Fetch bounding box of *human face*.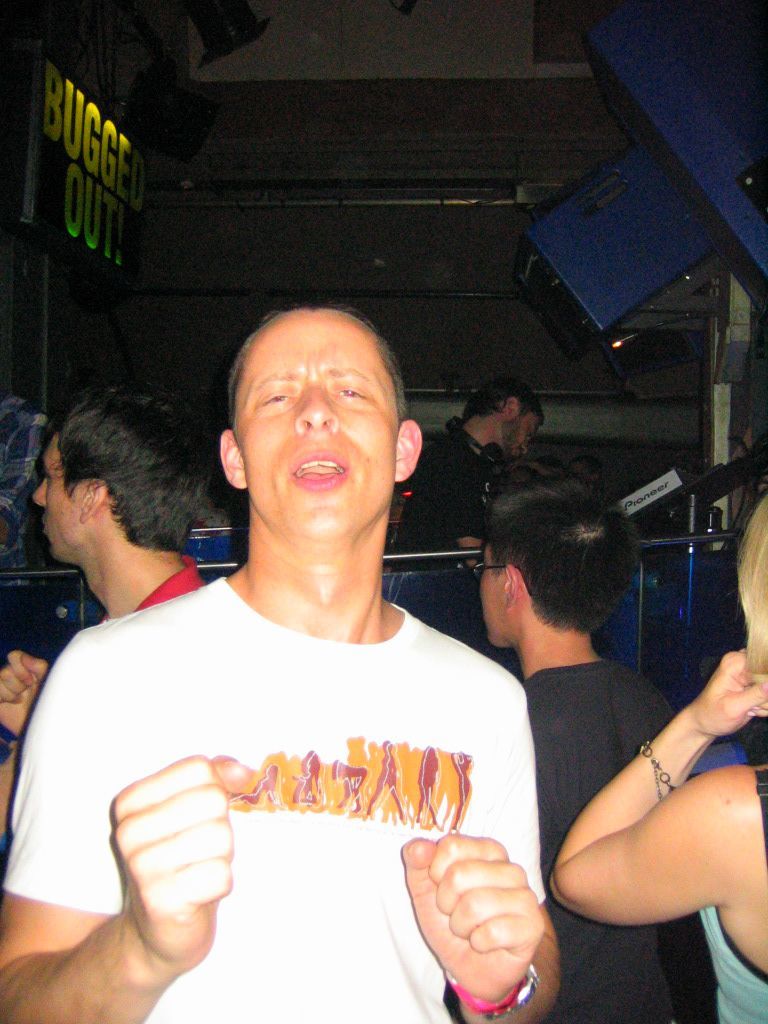
Bbox: box(506, 419, 543, 463).
